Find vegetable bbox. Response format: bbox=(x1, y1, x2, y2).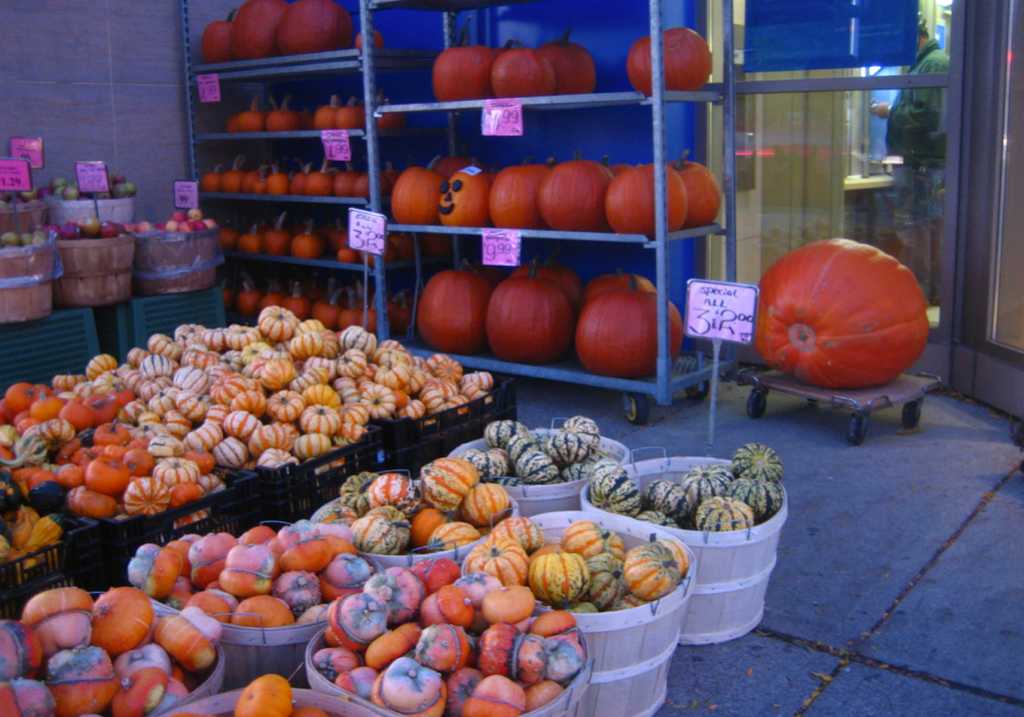
bbox=(657, 535, 689, 577).
